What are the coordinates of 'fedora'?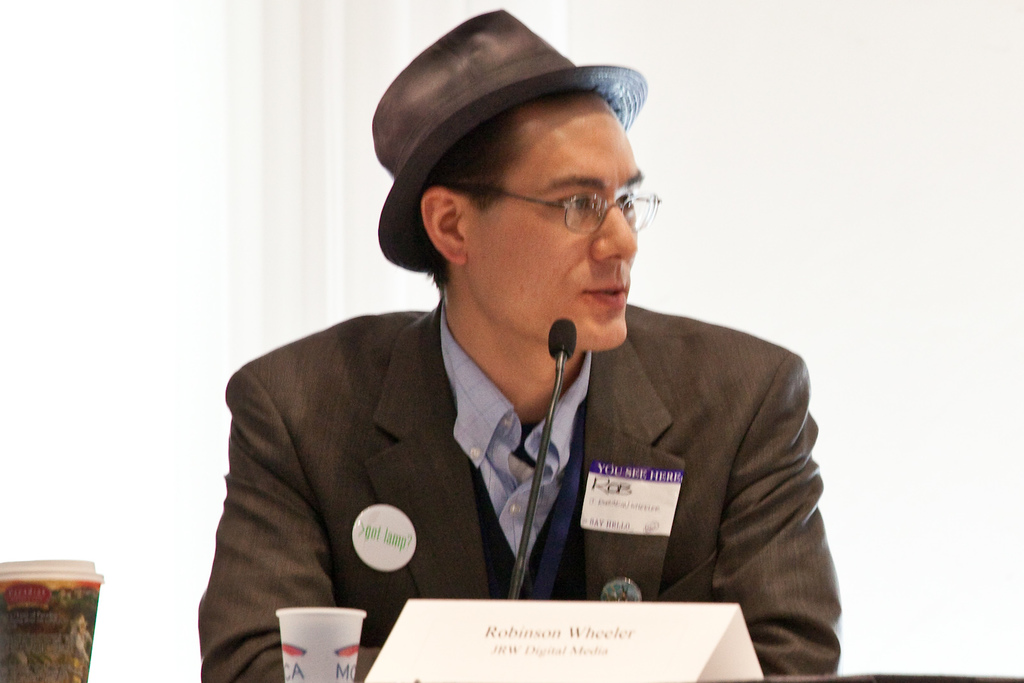
bbox=[365, 4, 658, 253].
